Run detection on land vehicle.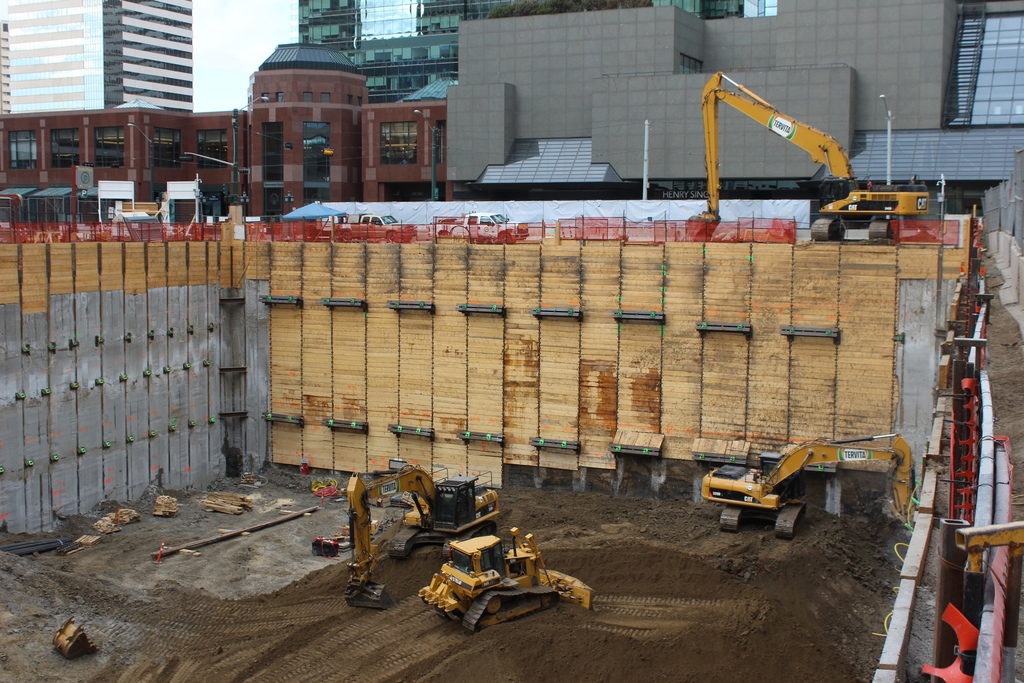
Result: <bbox>698, 431, 918, 541</bbox>.
